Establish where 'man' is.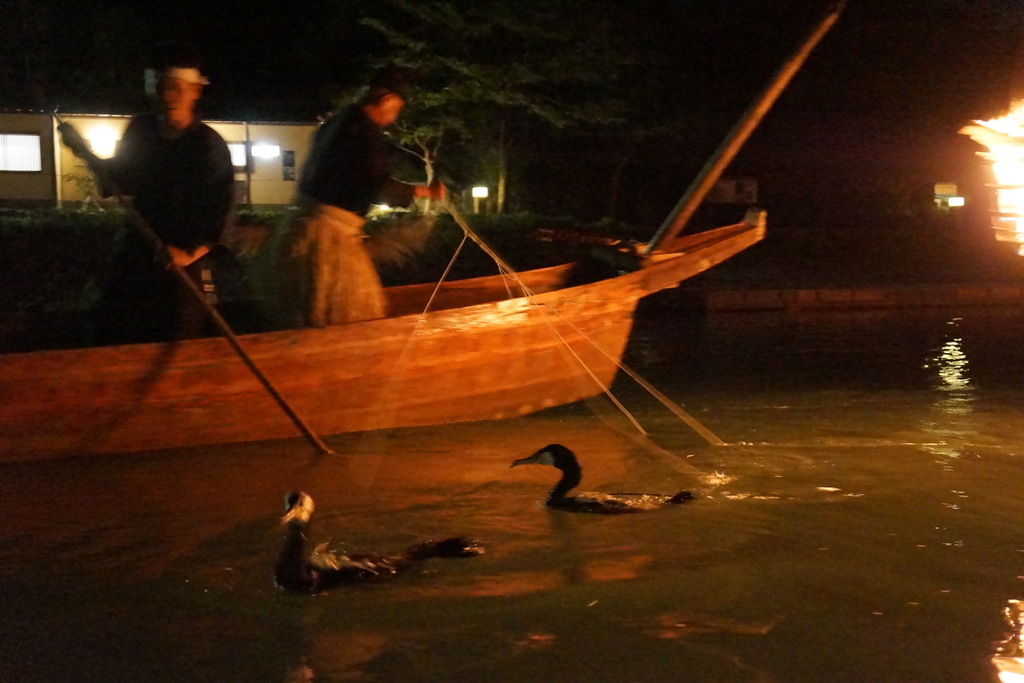
Established at box=[91, 60, 235, 339].
